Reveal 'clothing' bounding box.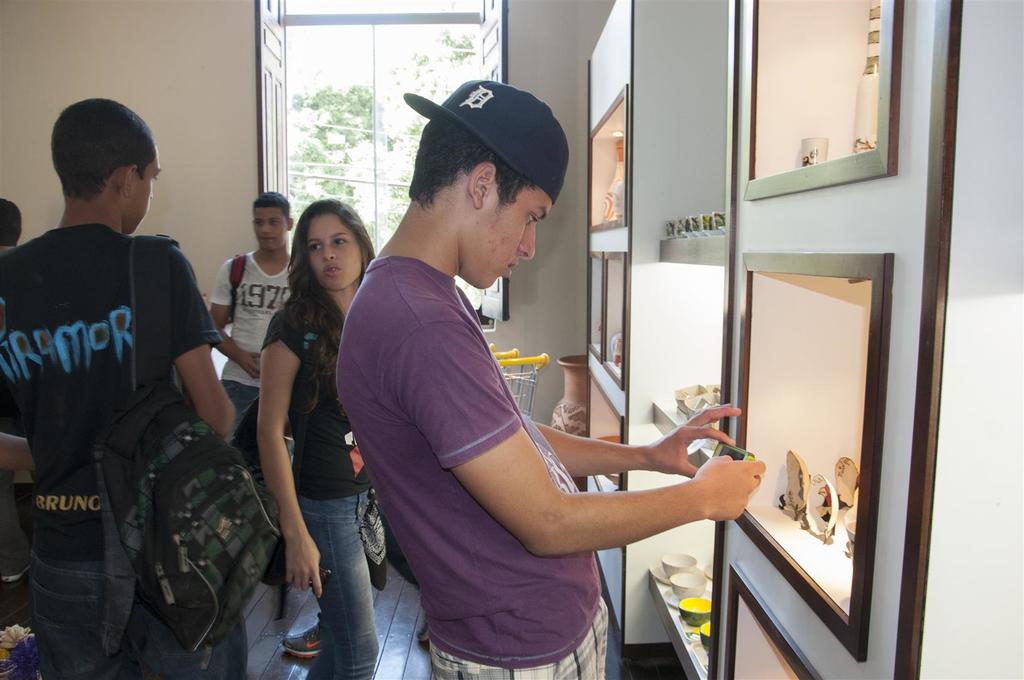
Revealed: left=257, top=288, right=380, bottom=679.
